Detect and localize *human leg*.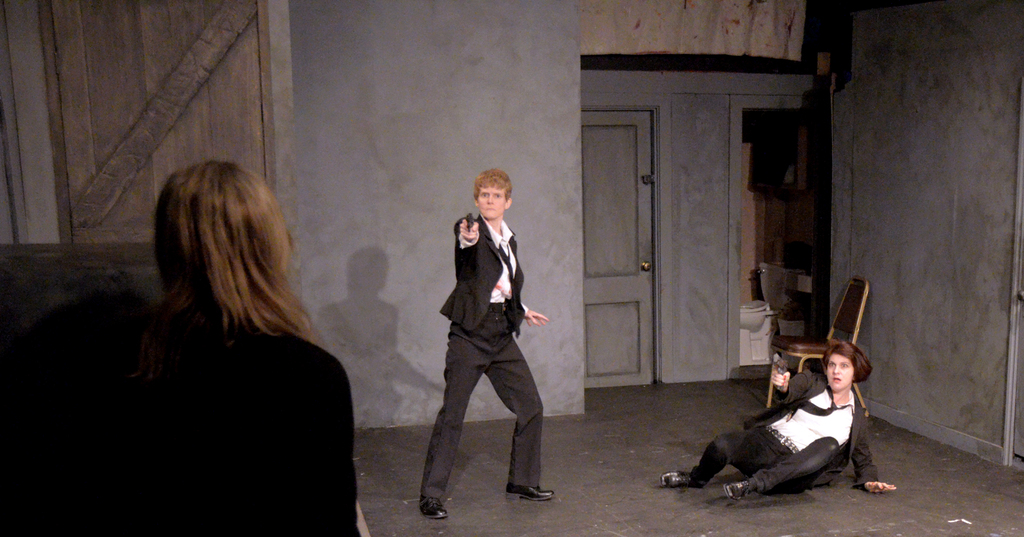
Localized at locate(658, 431, 772, 488).
